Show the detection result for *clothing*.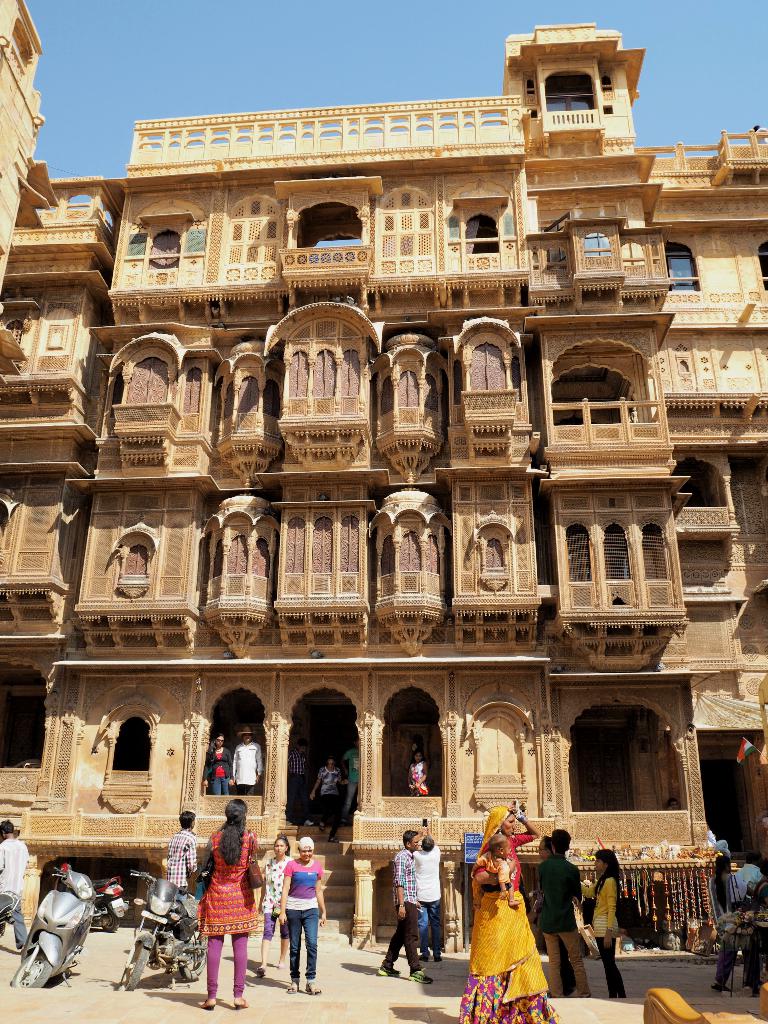
<box>231,745,262,792</box>.
